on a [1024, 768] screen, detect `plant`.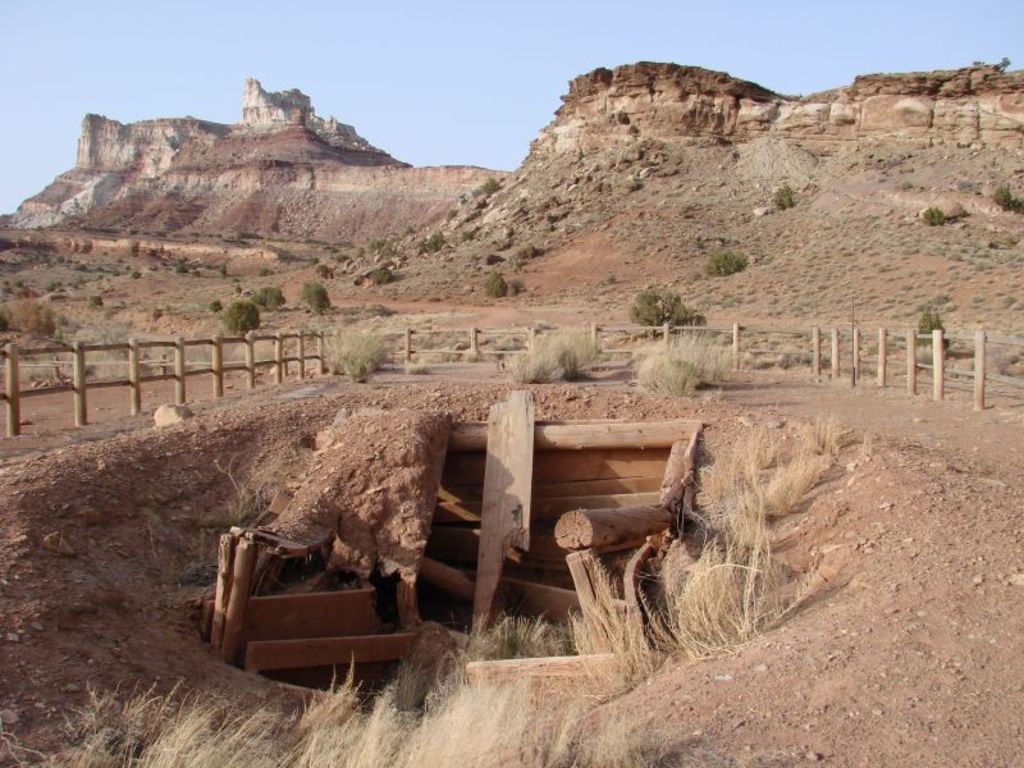
{"left": 995, "top": 54, "right": 1014, "bottom": 74}.
